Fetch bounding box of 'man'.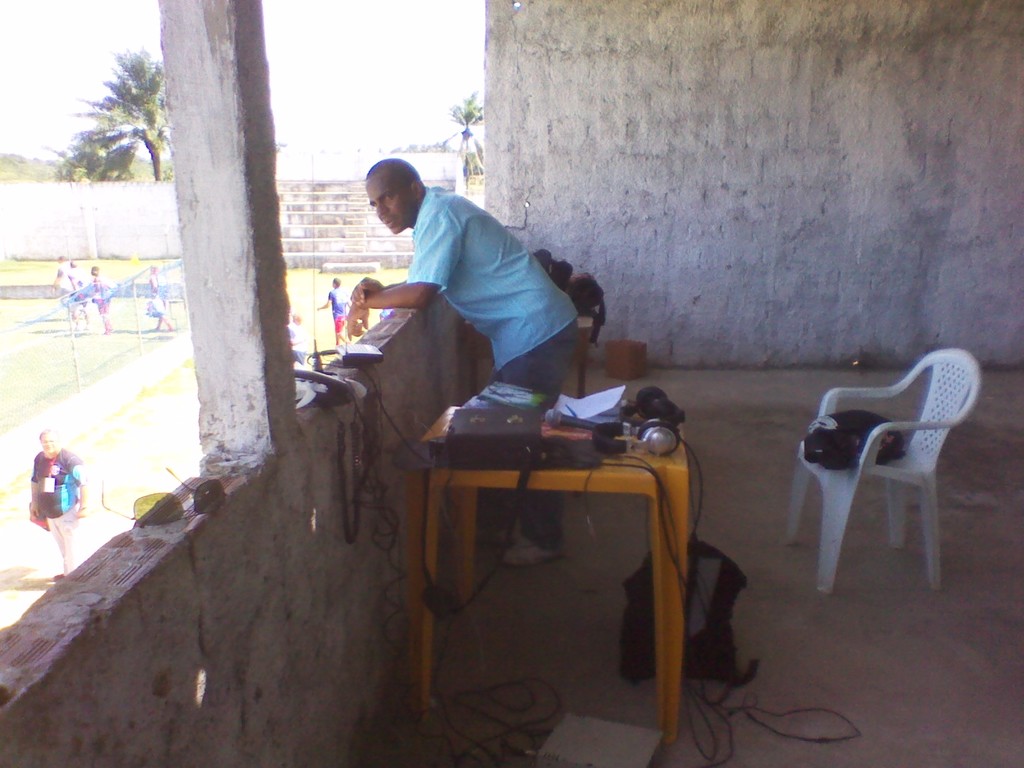
Bbox: <region>318, 274, 353, 345</region>.
